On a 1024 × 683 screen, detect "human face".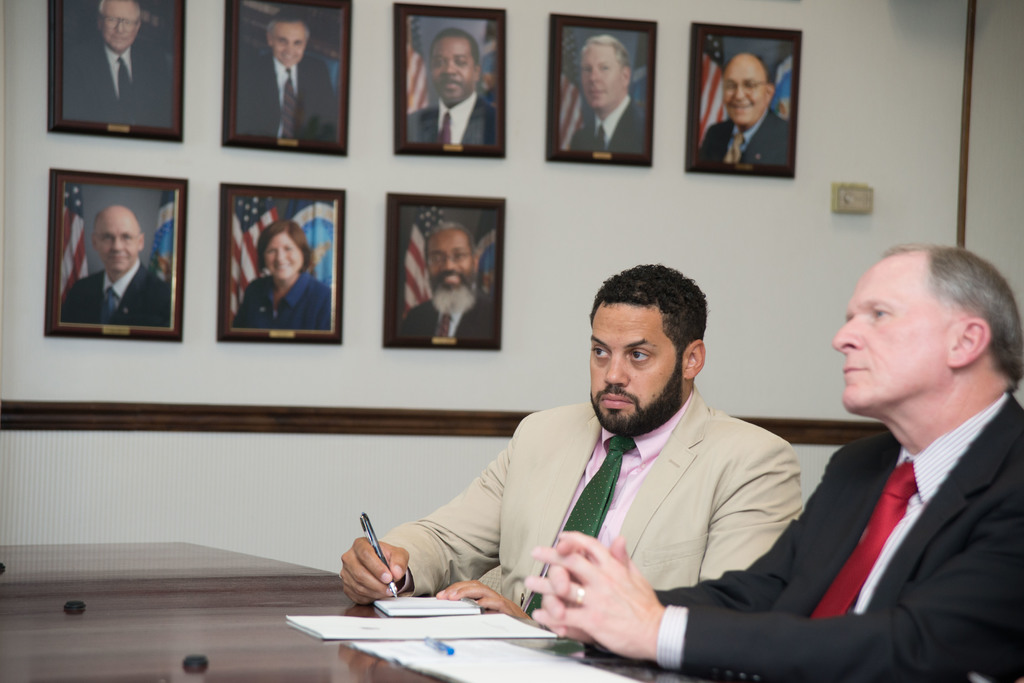
l=269, t=19, r=309, b=67.
